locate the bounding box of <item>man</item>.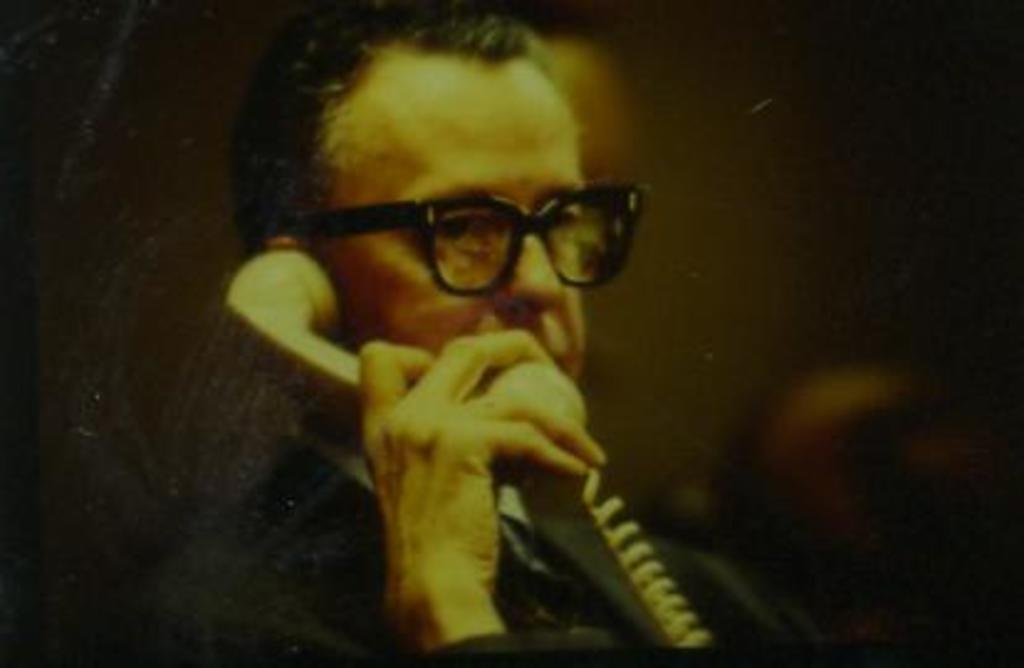
Bounding box: [143,2,769,653].
